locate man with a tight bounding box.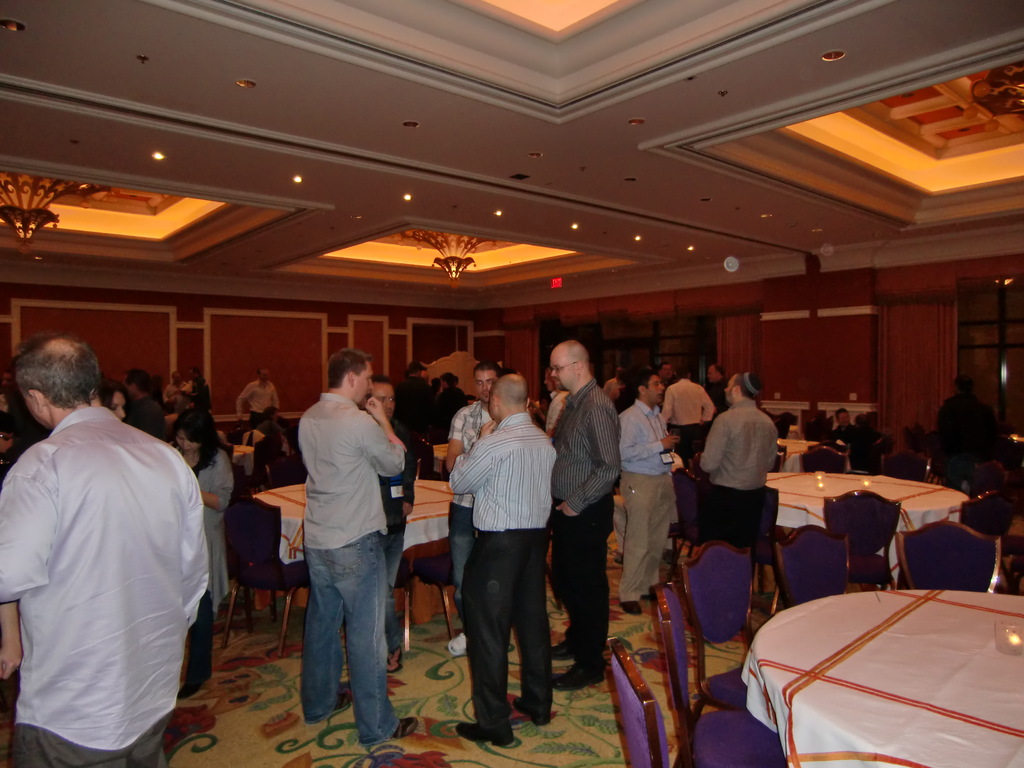
l=191, t=365, r=214, b=413.
